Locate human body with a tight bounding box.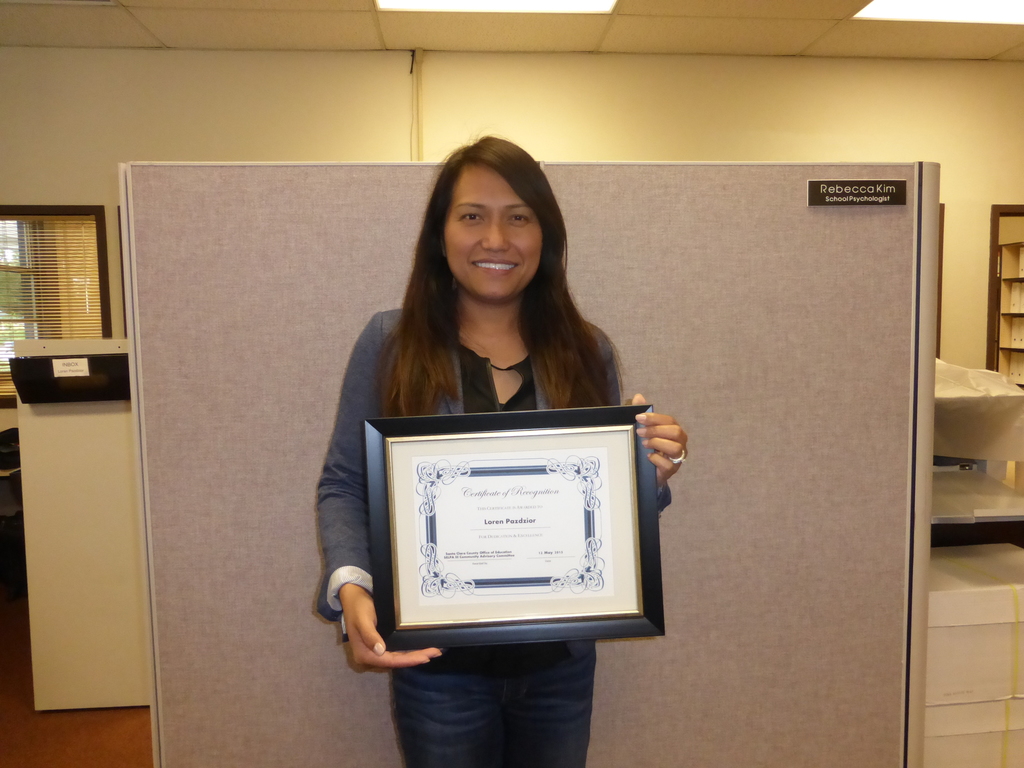
pyautogui.locateOnScreen(293, 151, 688, 747).
